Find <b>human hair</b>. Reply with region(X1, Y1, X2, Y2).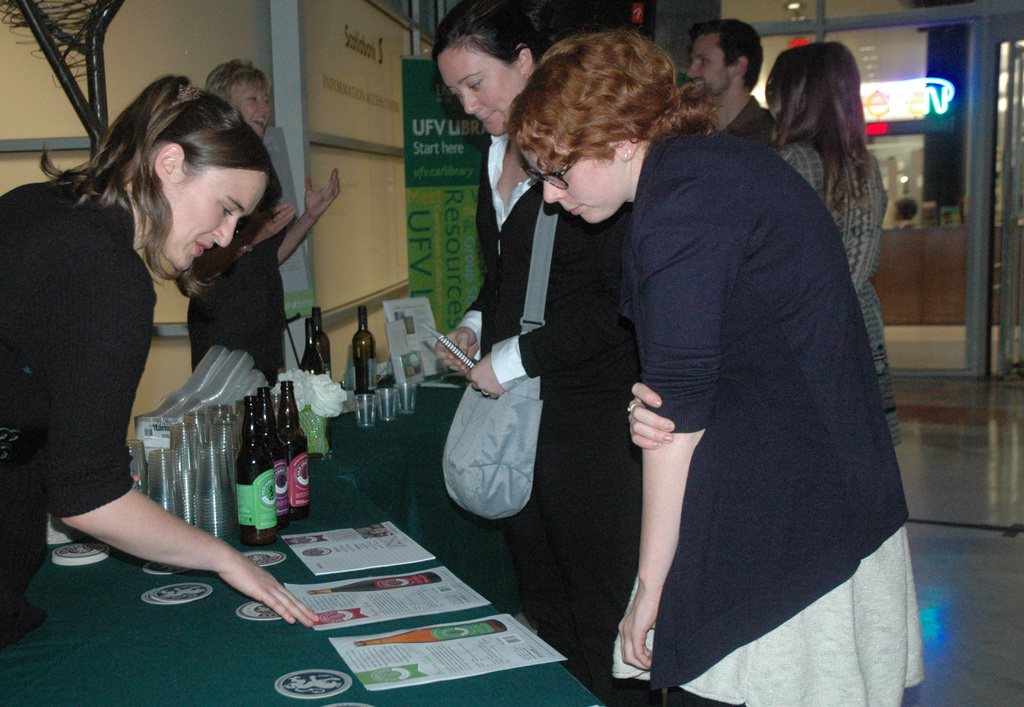
region(510, 24, 712, 173).
